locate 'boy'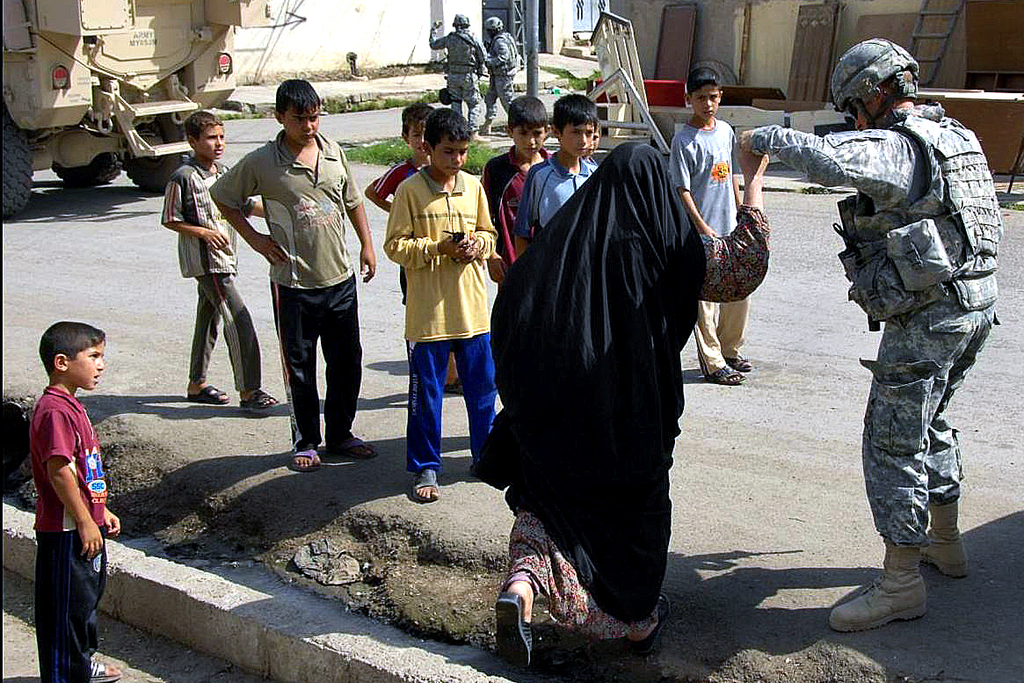
x1=678 y1=60 x2=769 y2=397
